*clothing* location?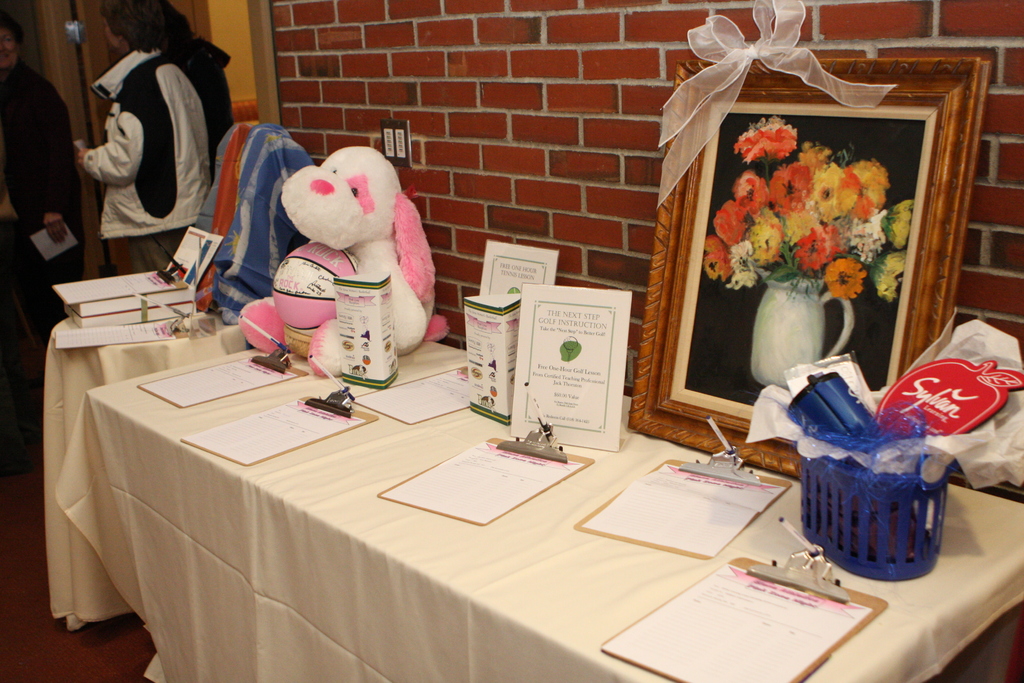
box=[0, 71, 83, 281]
